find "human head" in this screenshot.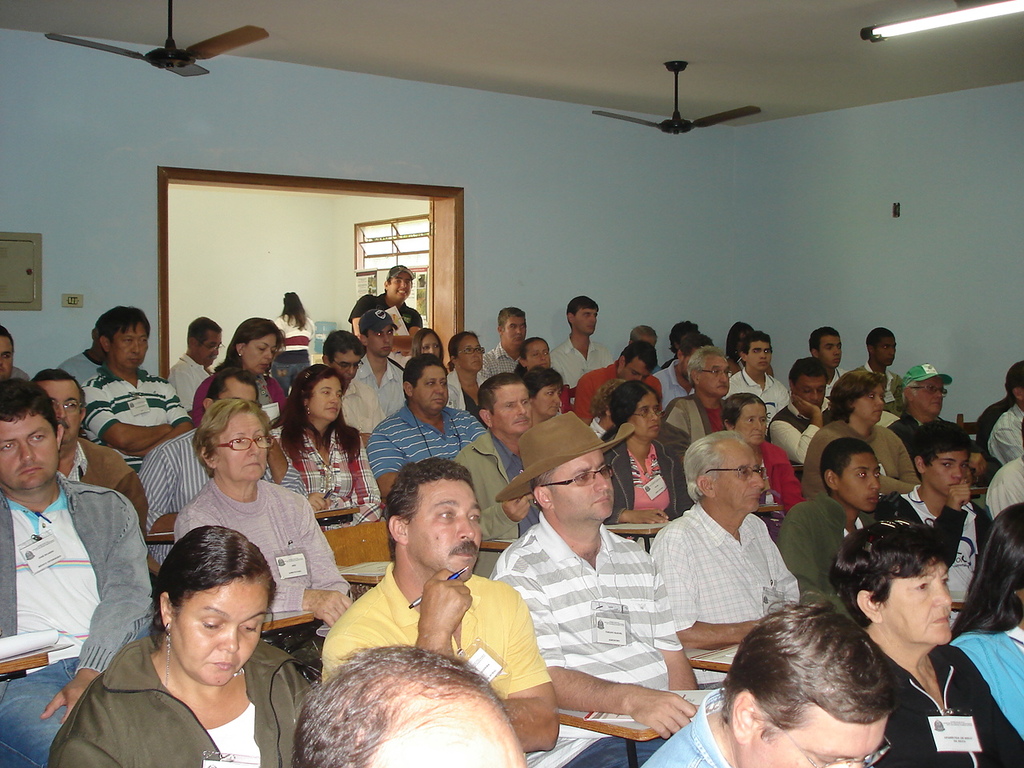
The bounding box for "human head" is region(822, 438, 882, 510).
